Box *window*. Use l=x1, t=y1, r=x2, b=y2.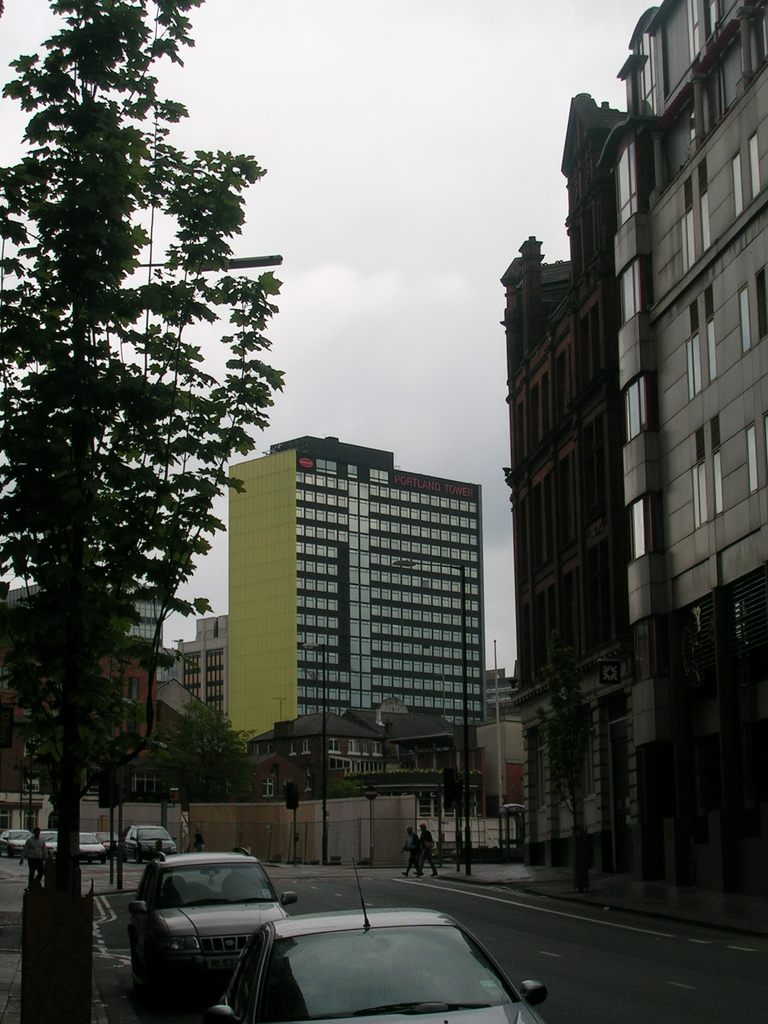
l=625, t=379, r=647, b=440.
